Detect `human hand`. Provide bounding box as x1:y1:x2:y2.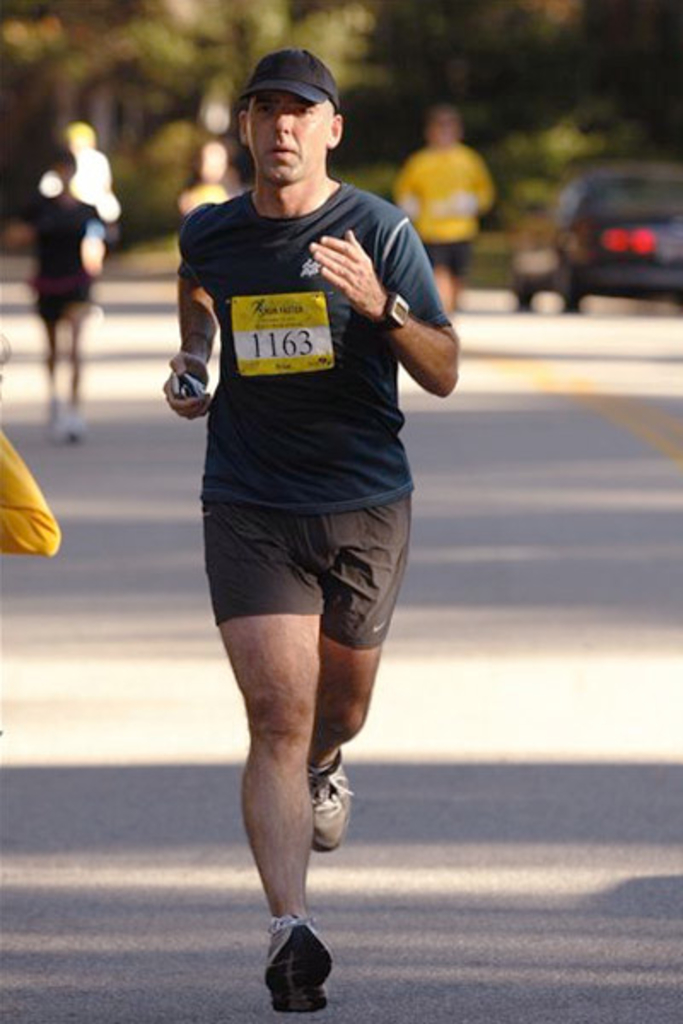
319:224:398:321.
